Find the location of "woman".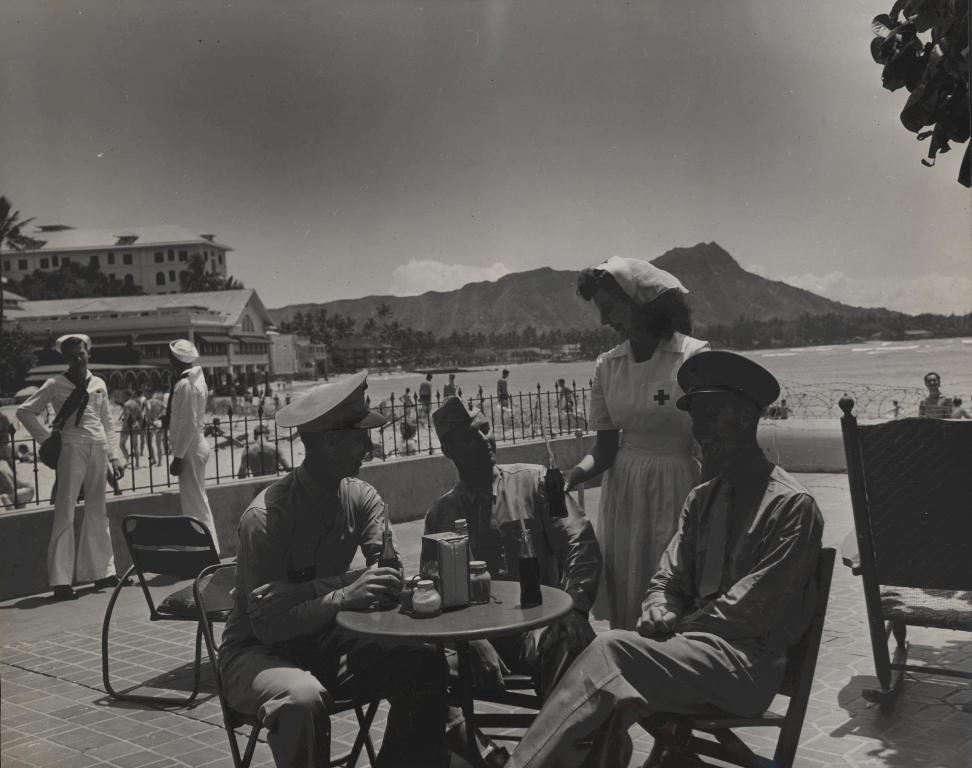
Location: [577, 262, 749, 713].
